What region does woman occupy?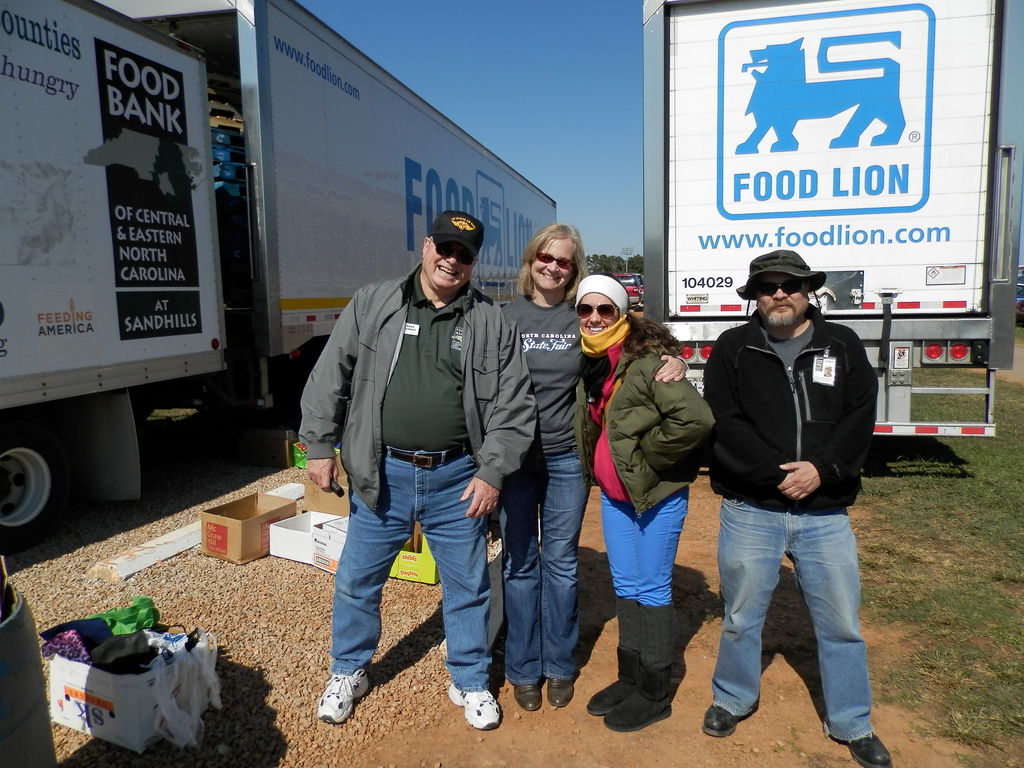
574, 271, 719, 736.
